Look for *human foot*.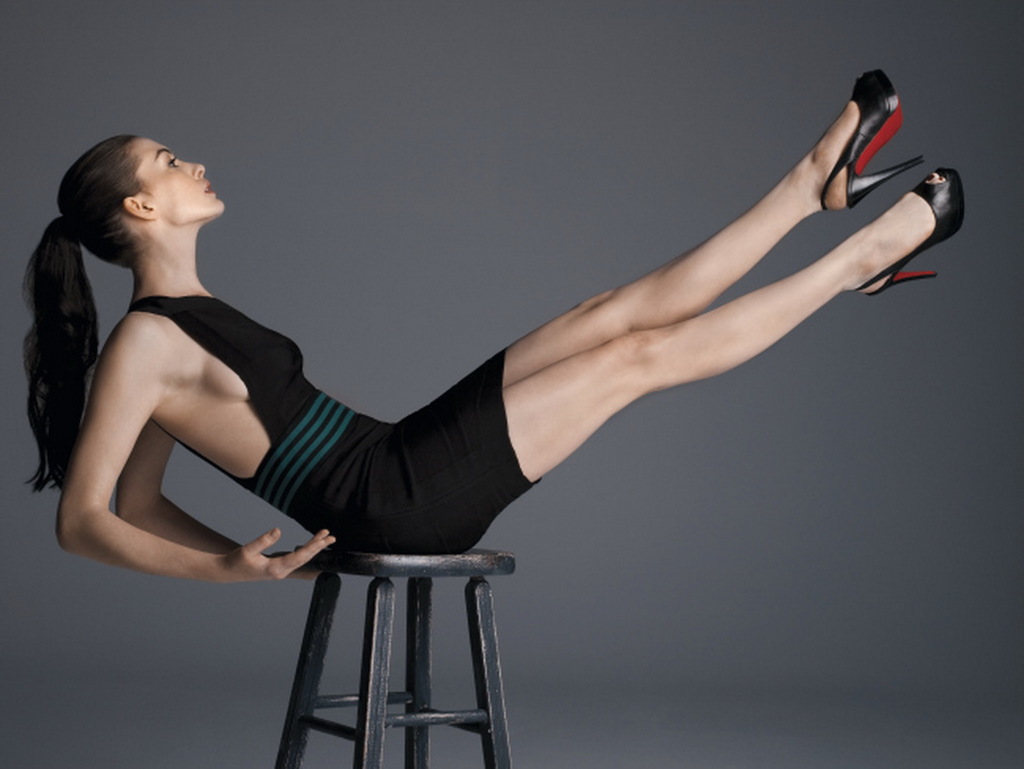
Found: region(784, 89, 867, 215).
